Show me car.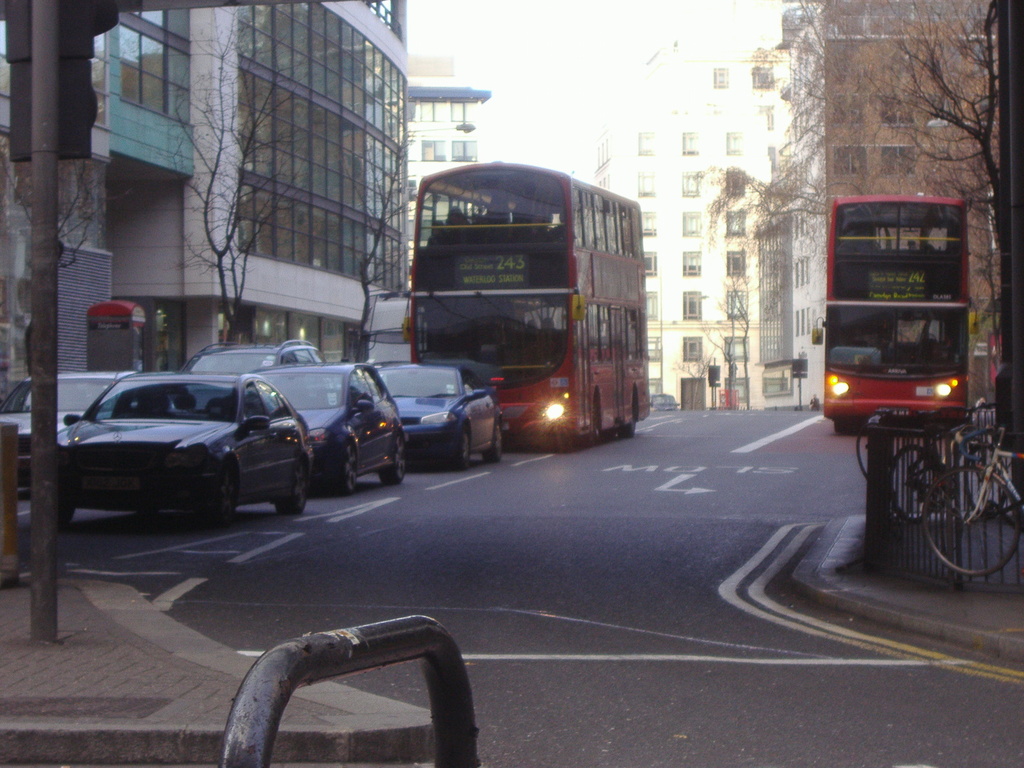
car is here: x1=0, y1=362, x2=153, y2=484.
